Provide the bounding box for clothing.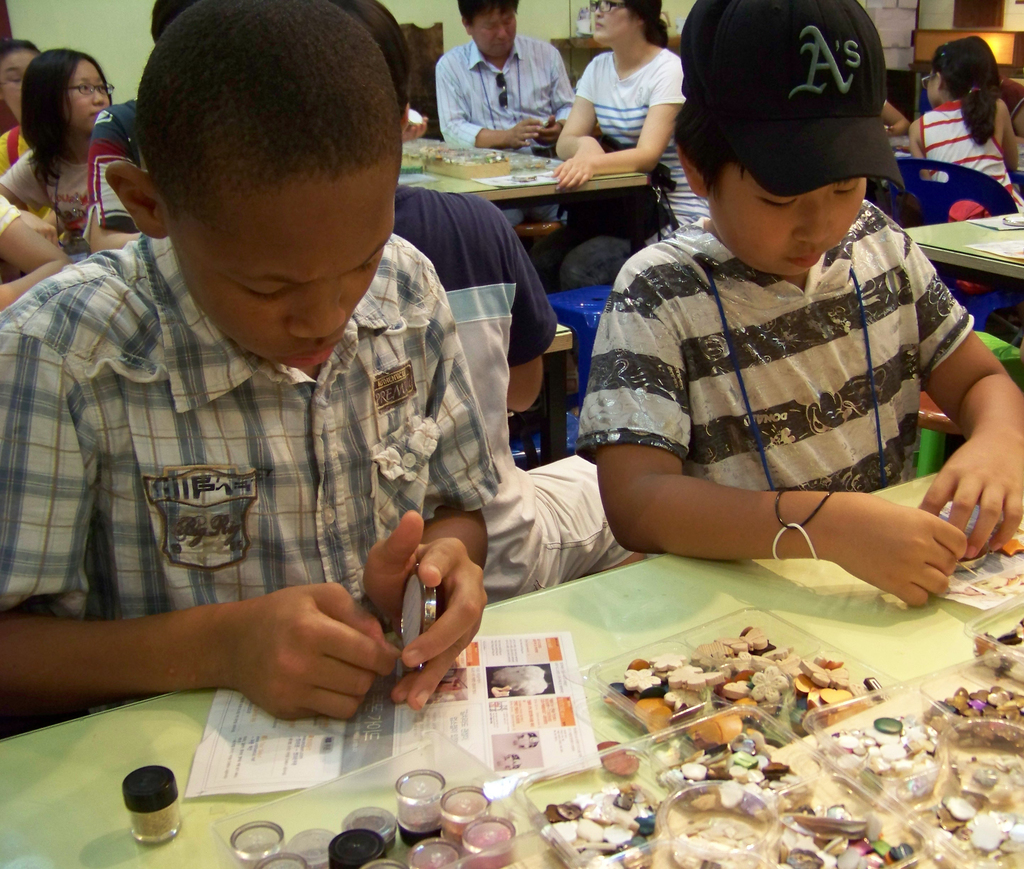
box(97, 97, 138, 250).
